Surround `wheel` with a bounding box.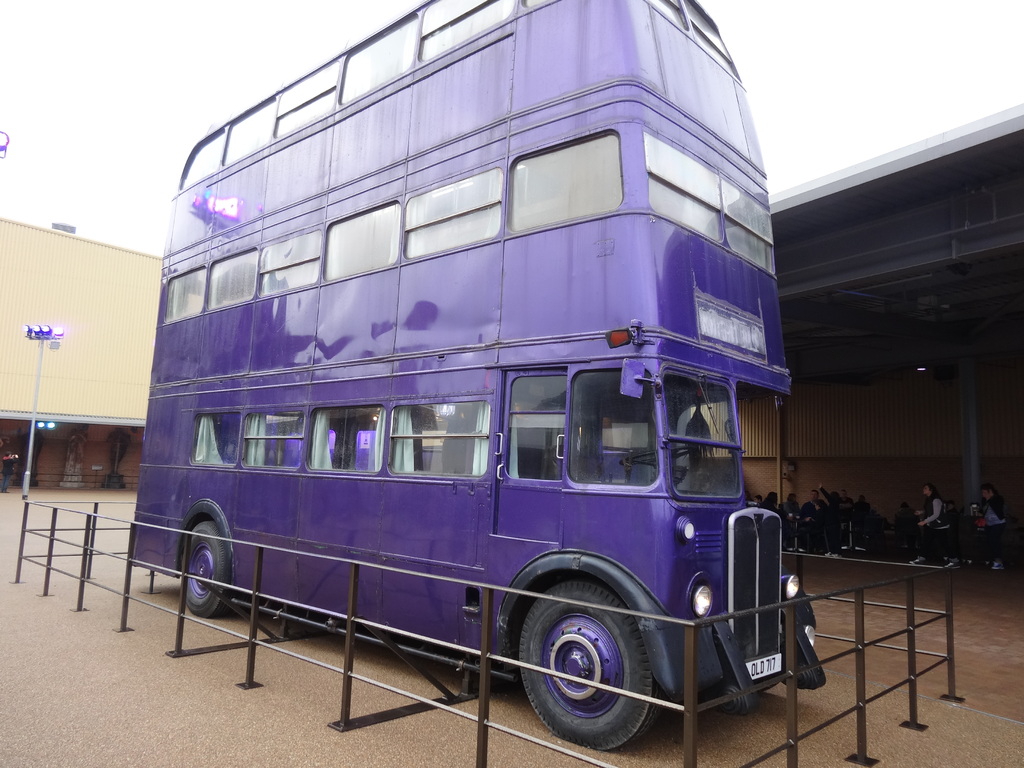
614/445/698/474.
